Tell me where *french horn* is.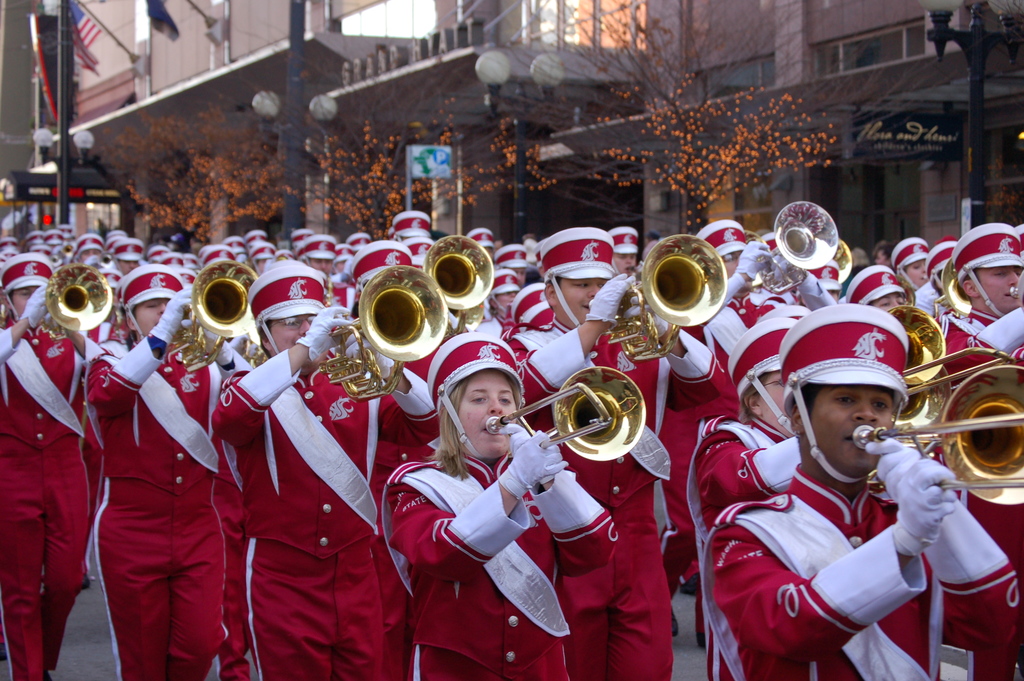
*french horn* is at select_region(607, 235, 730, 369).
